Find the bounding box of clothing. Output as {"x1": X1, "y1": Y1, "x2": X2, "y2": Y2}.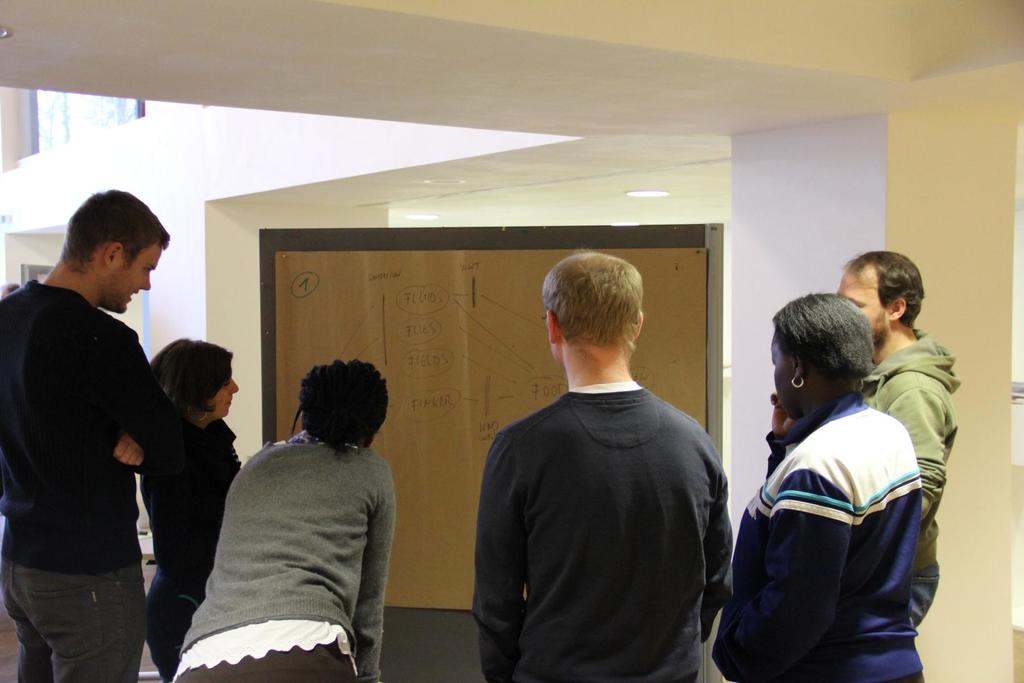
{"x1": 465, "y1": 382, "x2": 738, "y2": 681}.
